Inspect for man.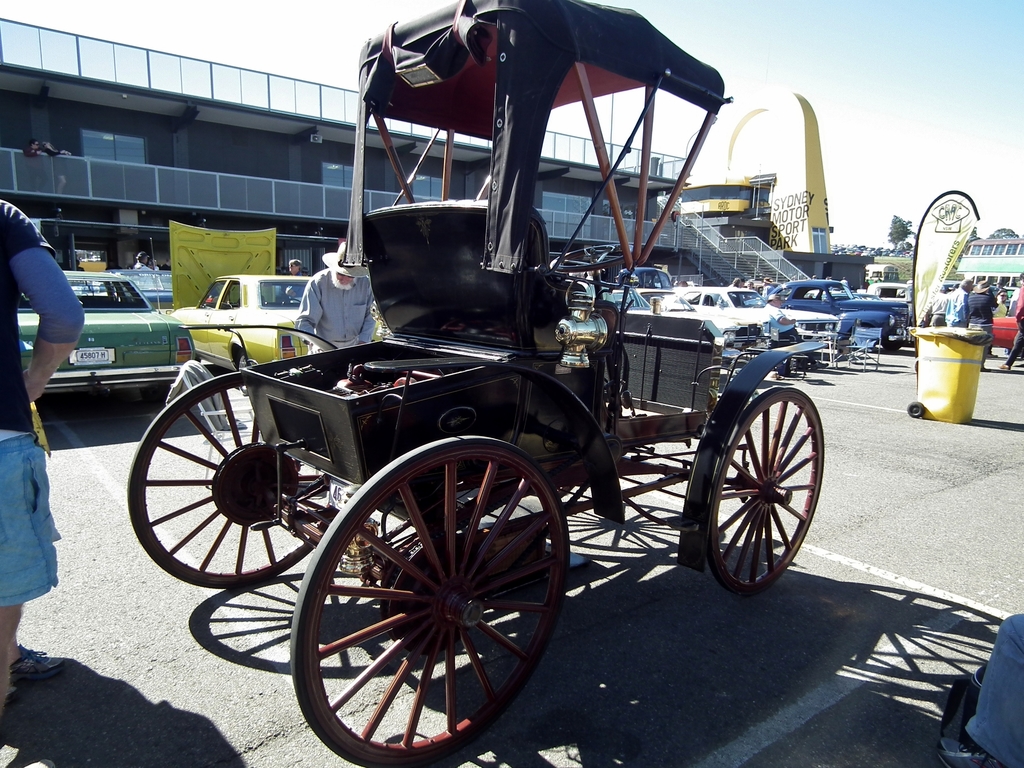
Inspection: (926,288,947,323).
